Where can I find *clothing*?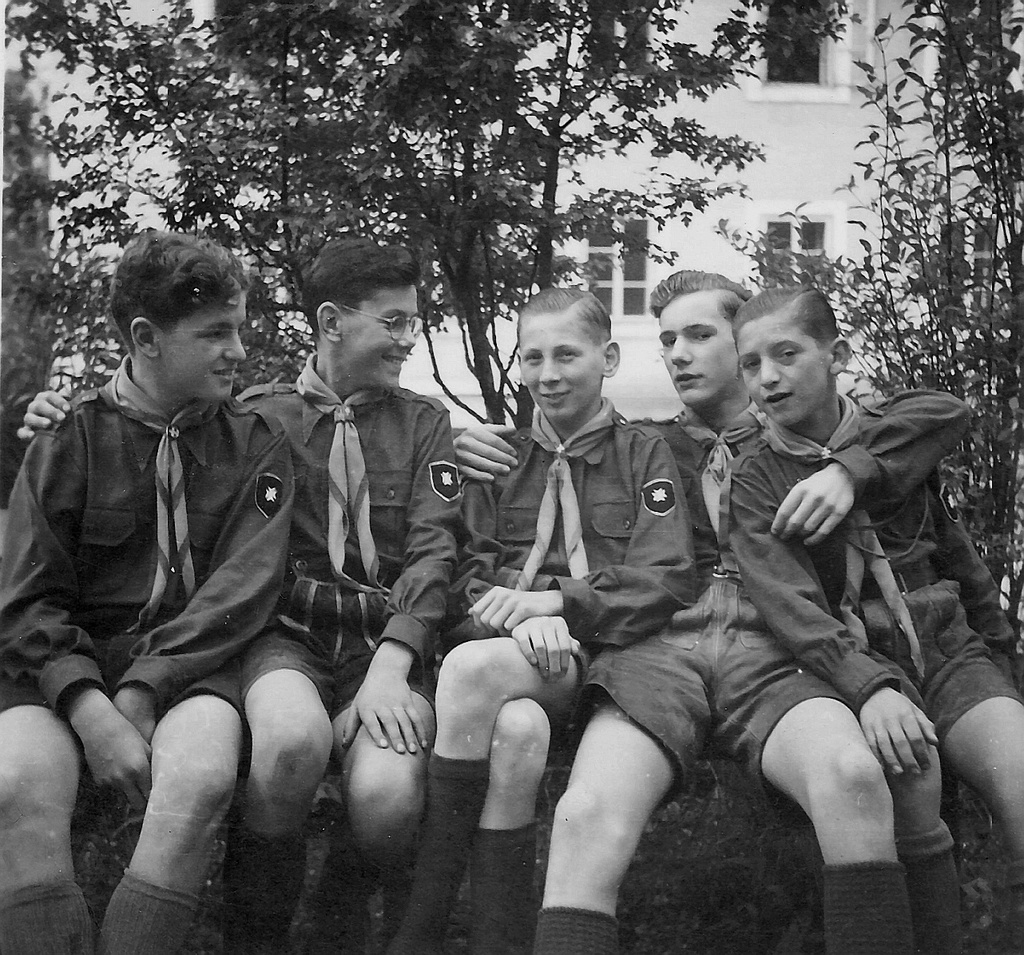
You can find it at detection(236, 354, 465, 723).
